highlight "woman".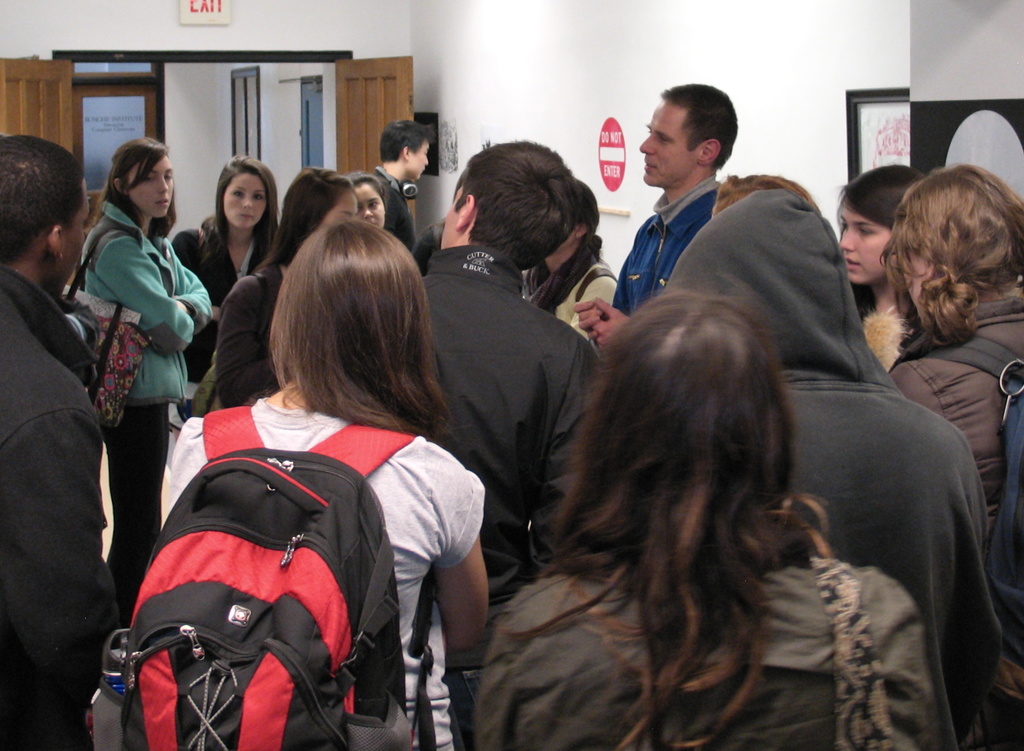
Highlighted region: 694:177:811:226.
